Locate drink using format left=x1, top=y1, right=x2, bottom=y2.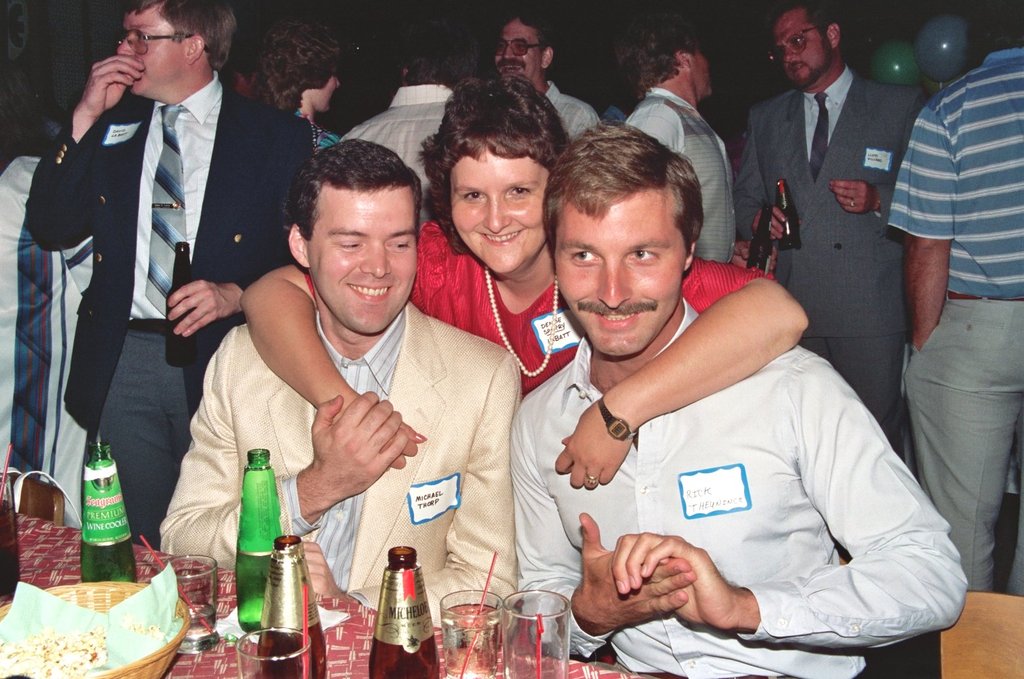
left=748, top=215, right=778, bottom=274.
